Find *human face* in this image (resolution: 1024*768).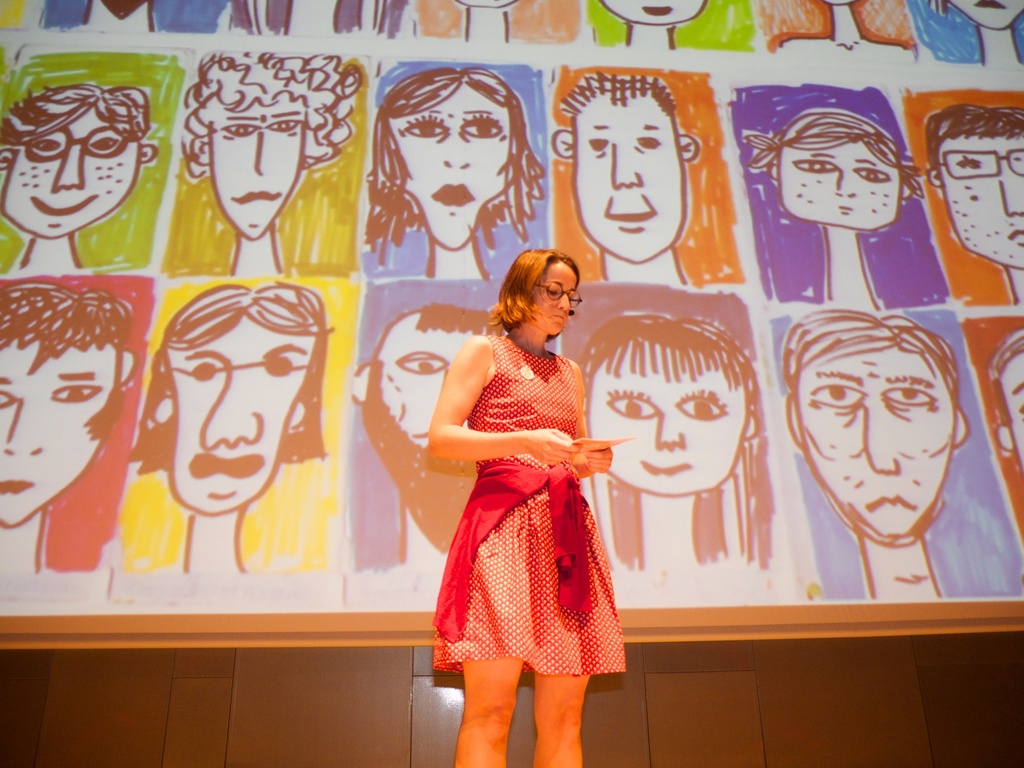
pyautogui.locateOnScreen(390, 94, 510, 252).
